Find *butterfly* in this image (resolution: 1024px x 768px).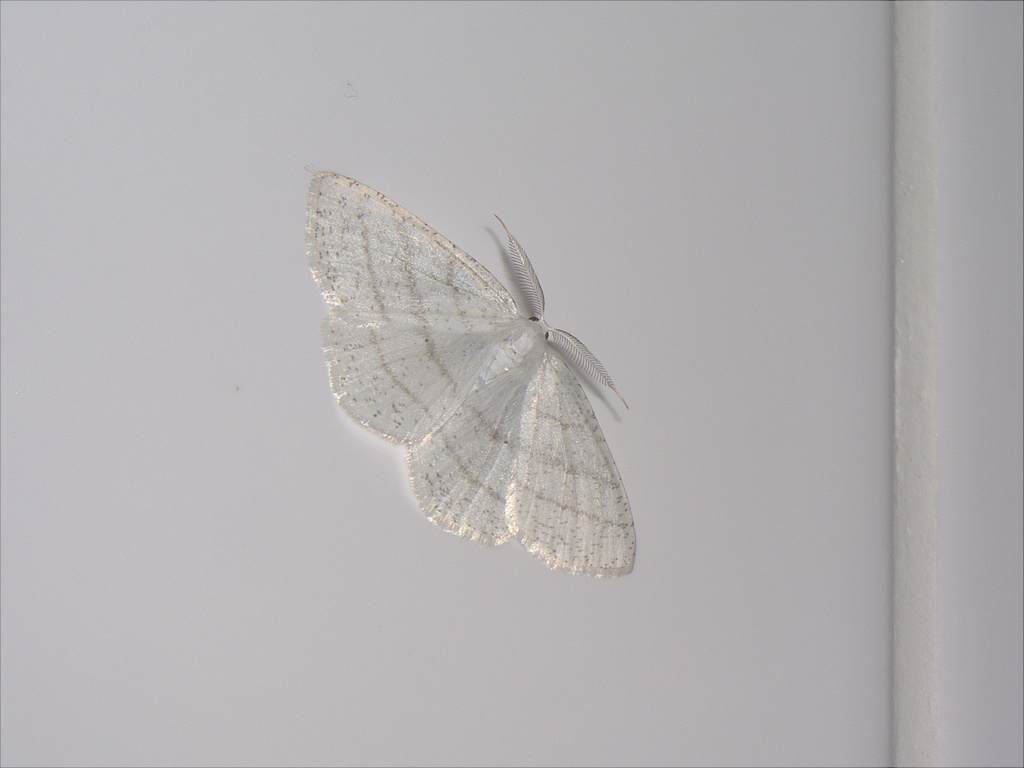
x1=307 y1=174 x2=639 y2=577.
